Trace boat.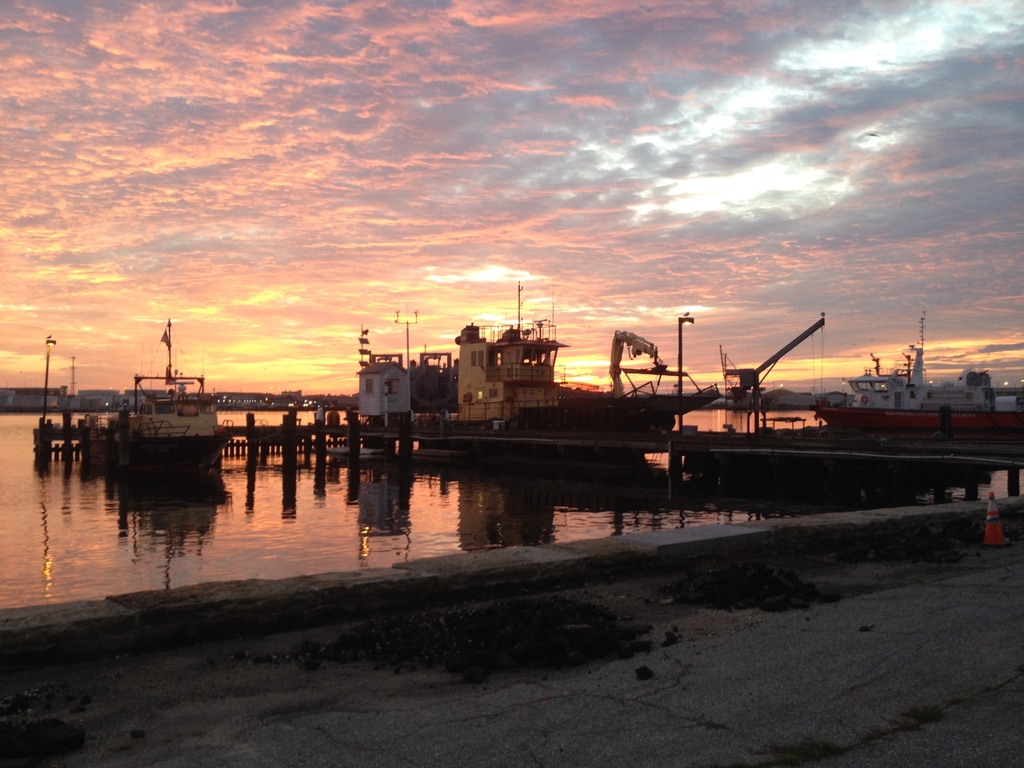
Traced to {"x1": 43, "y1": 323, "x2": 249, "y2": 456}.
